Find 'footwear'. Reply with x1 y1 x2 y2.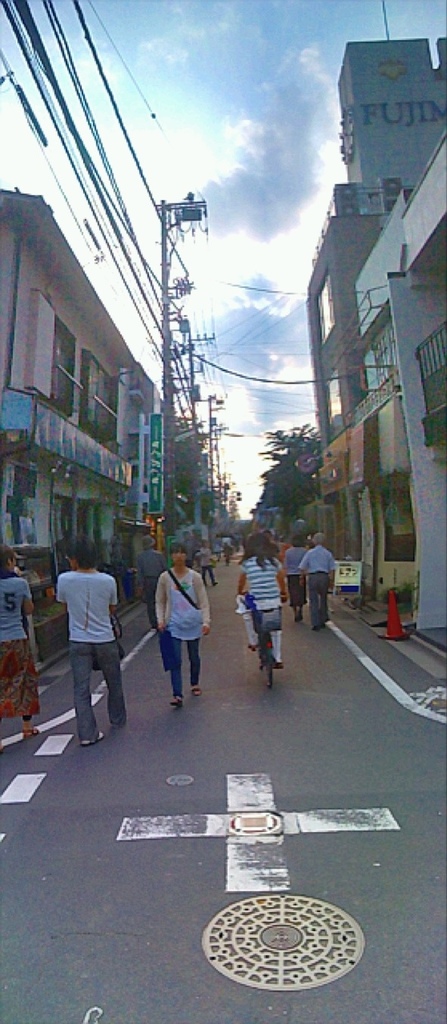
185 684 199 700.
